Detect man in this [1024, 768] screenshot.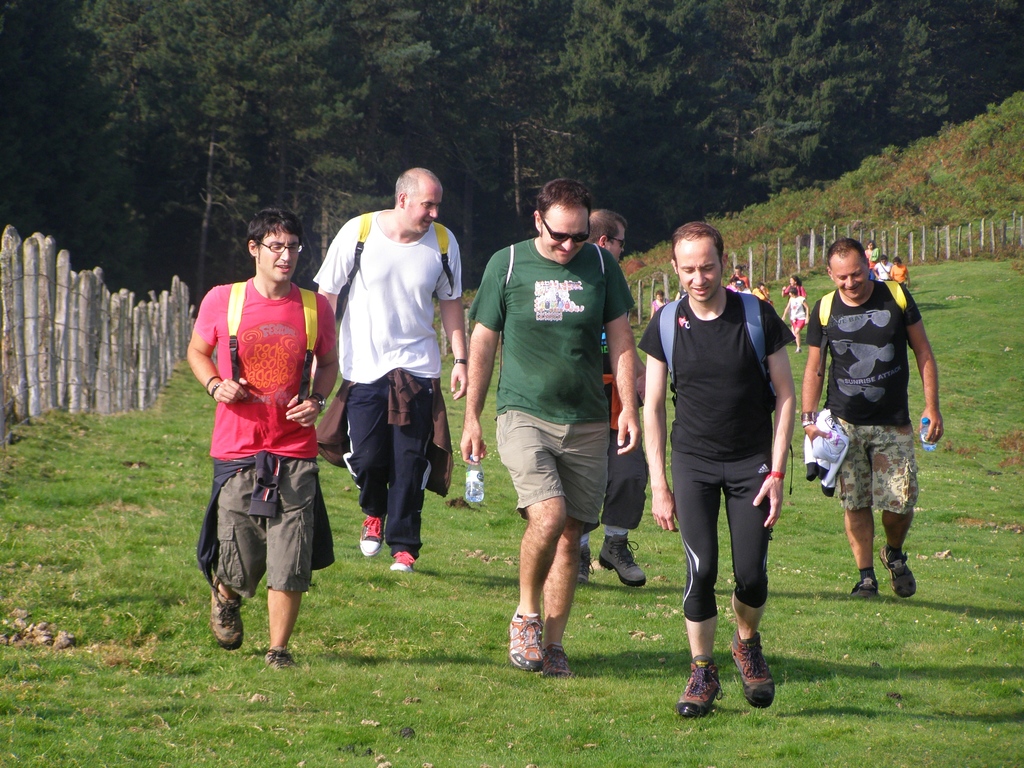
Detection: rect(182, 209, 335, 680).
